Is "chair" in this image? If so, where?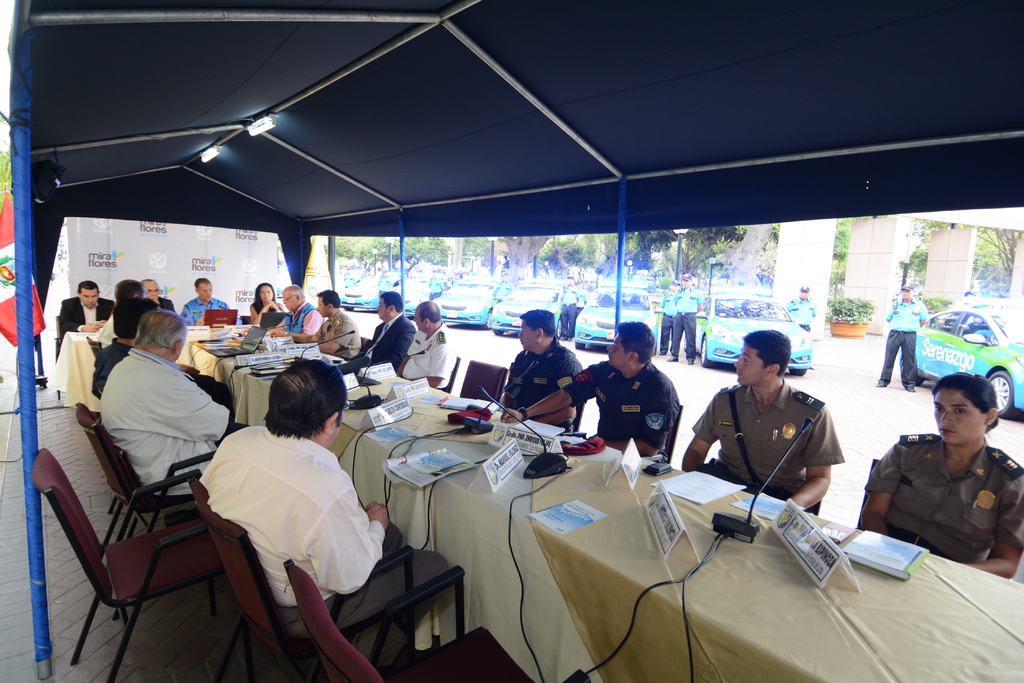
Yes, at 76 402 226 562.
